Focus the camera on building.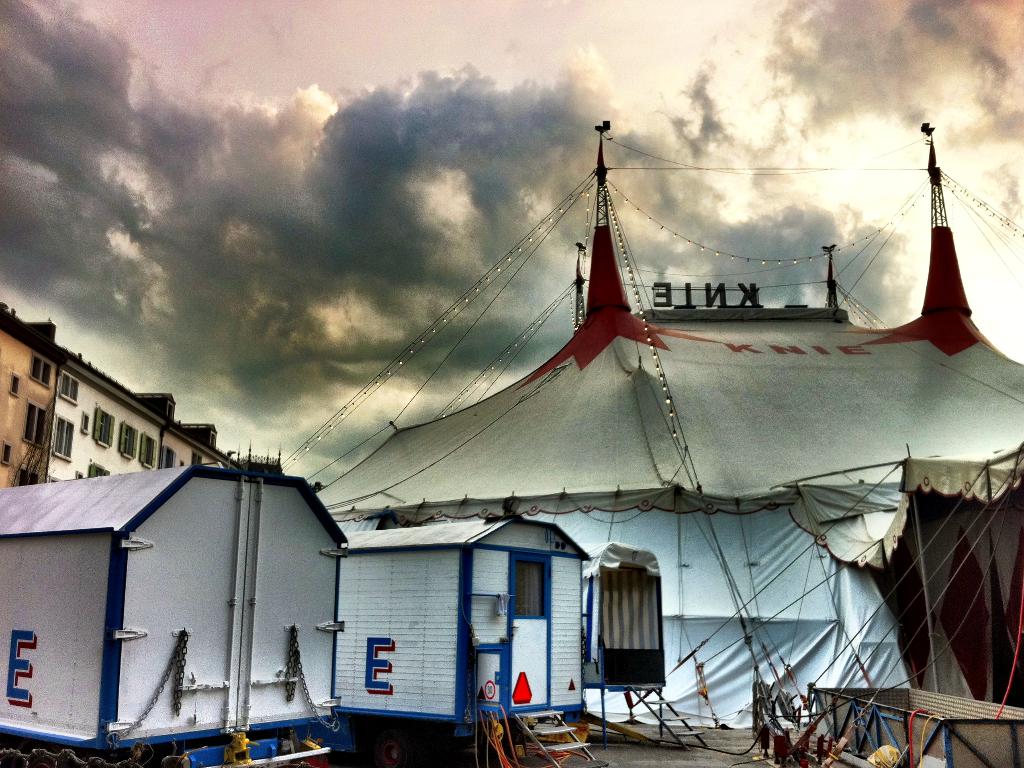
Focus region: crop(0, 300, 68, 493).
